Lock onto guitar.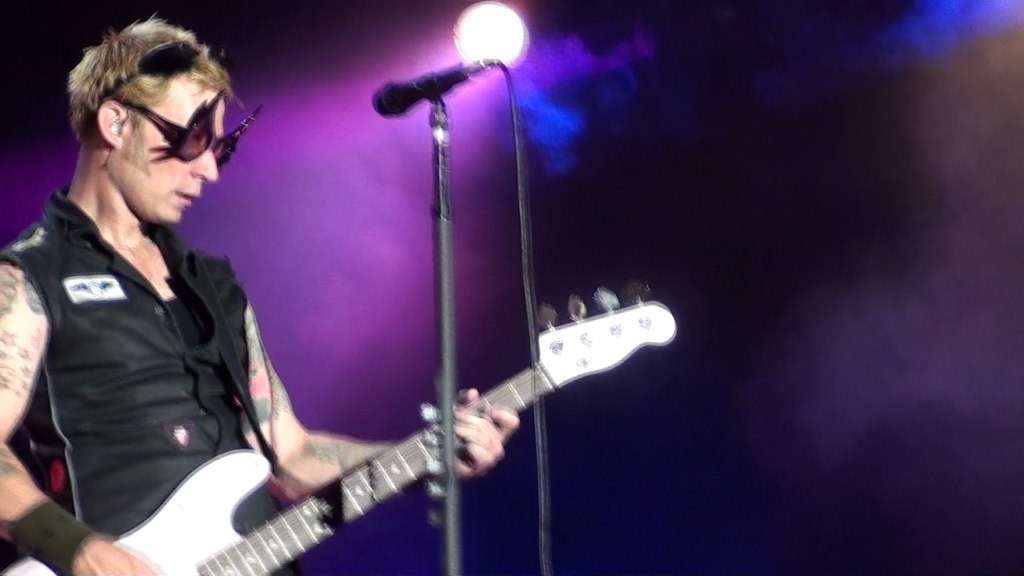
Locked: (left=0, top=281, right=697, bottom=575).
